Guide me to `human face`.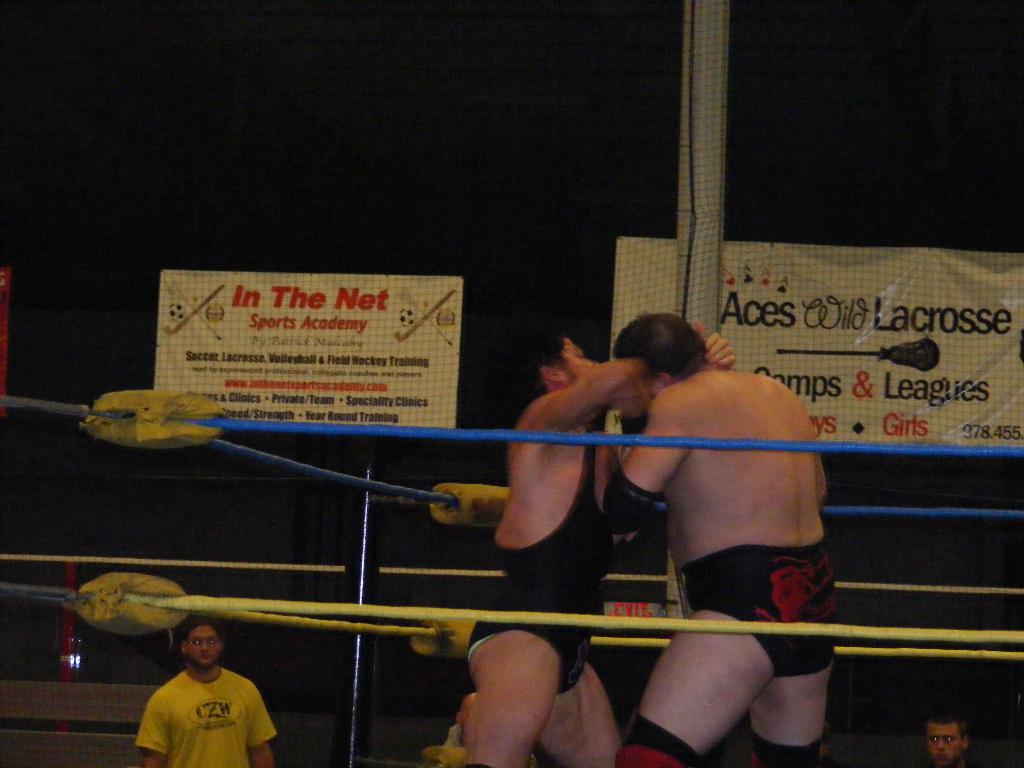
Guidance: {"x1": 179, "y1": 630, "x2": 224, "y2": 666}.
